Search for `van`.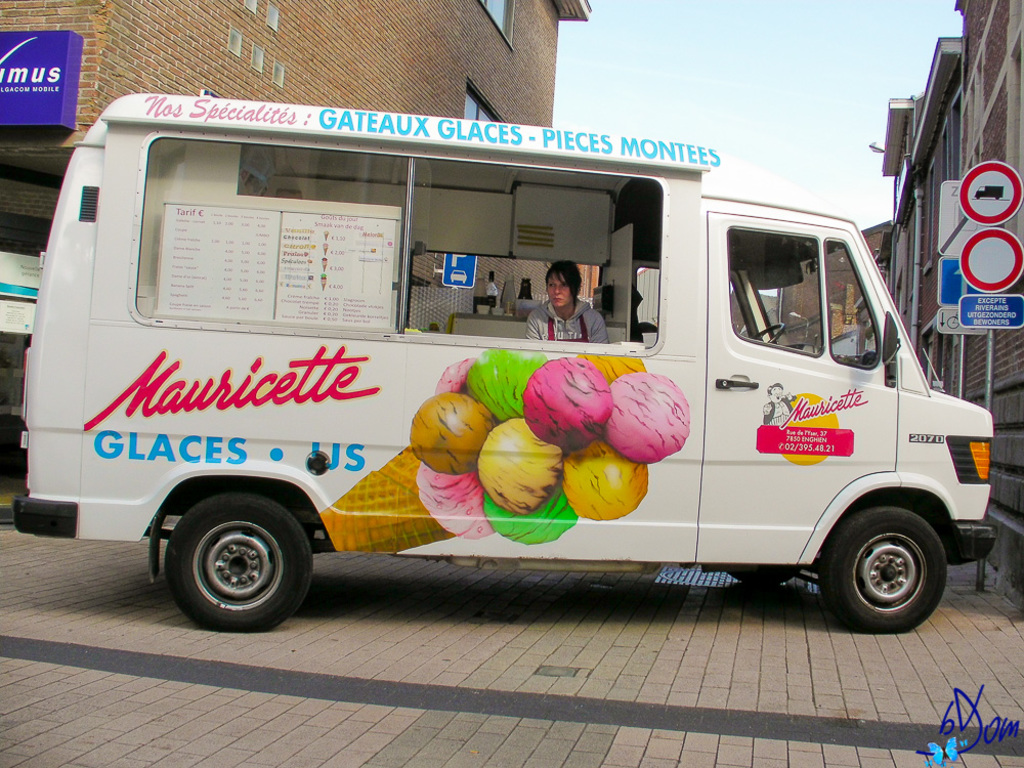
Found at crop(7, 90, 1002, 633).
